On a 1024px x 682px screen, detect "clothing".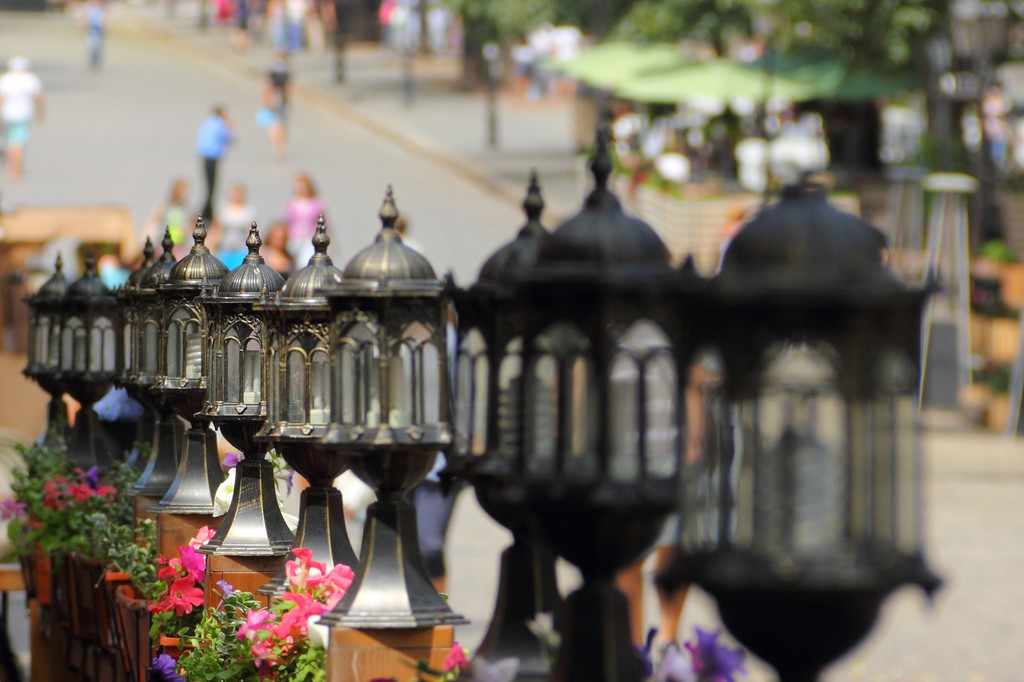
[x1=200, y1=114, x2=233, y2=221].
